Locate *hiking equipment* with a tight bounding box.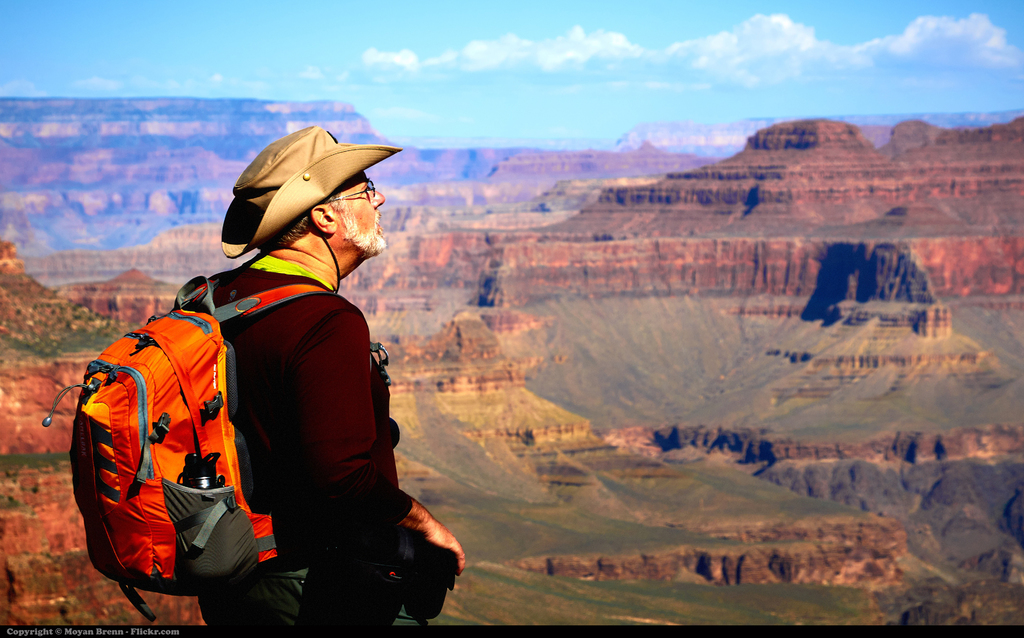
[40, 270, 388, 622].
